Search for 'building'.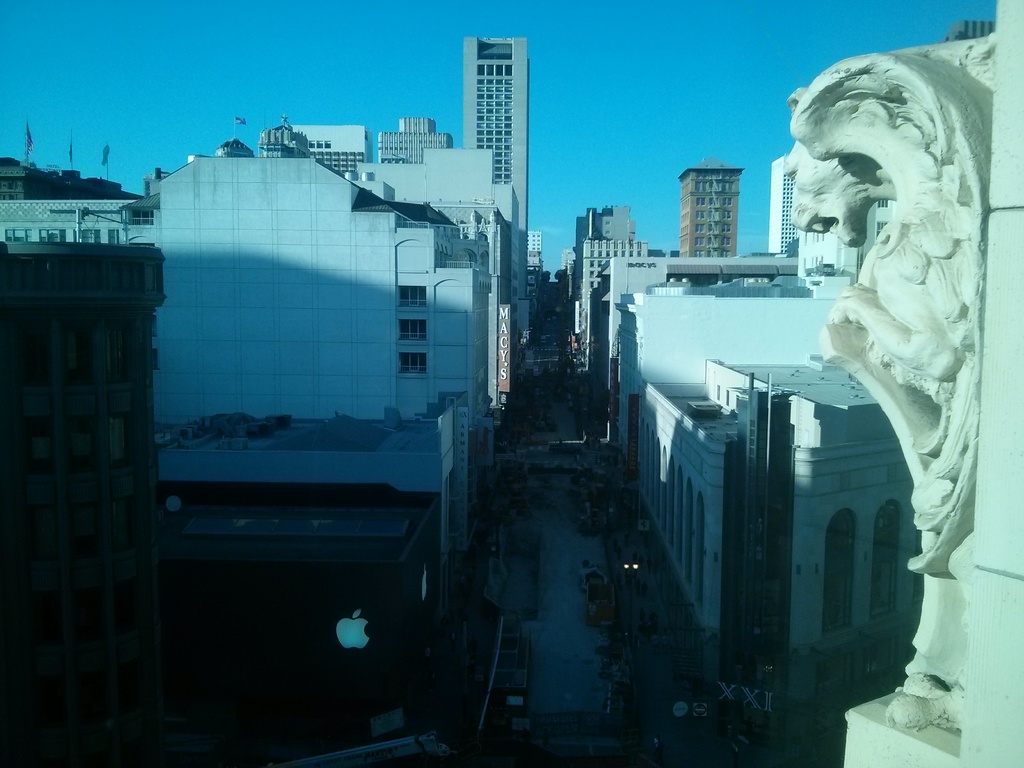
Found at (160,413,467,572).
